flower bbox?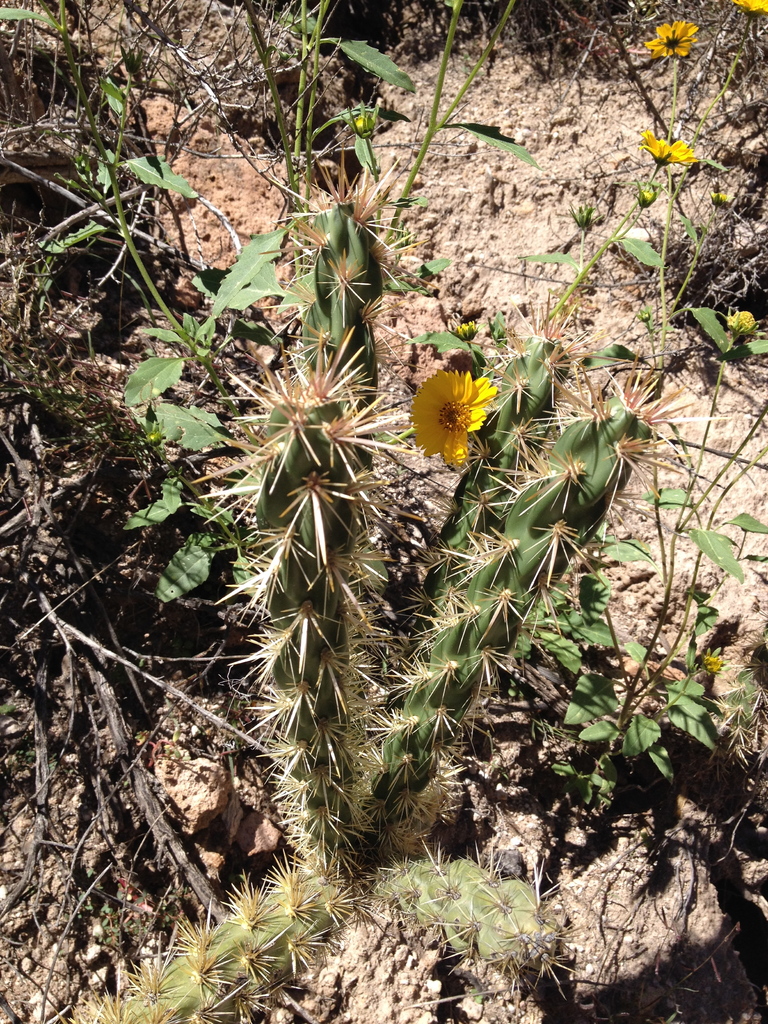
646,13,698,55
